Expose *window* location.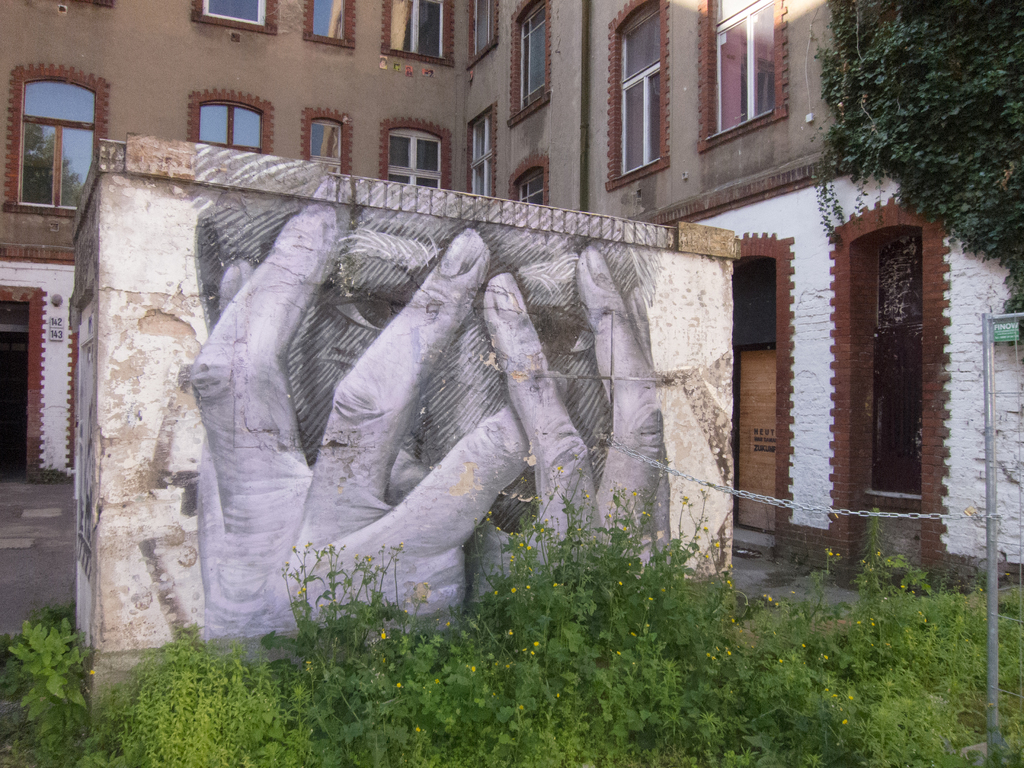
Exposed at [left=315, top=113, right=346, bottom=175].
